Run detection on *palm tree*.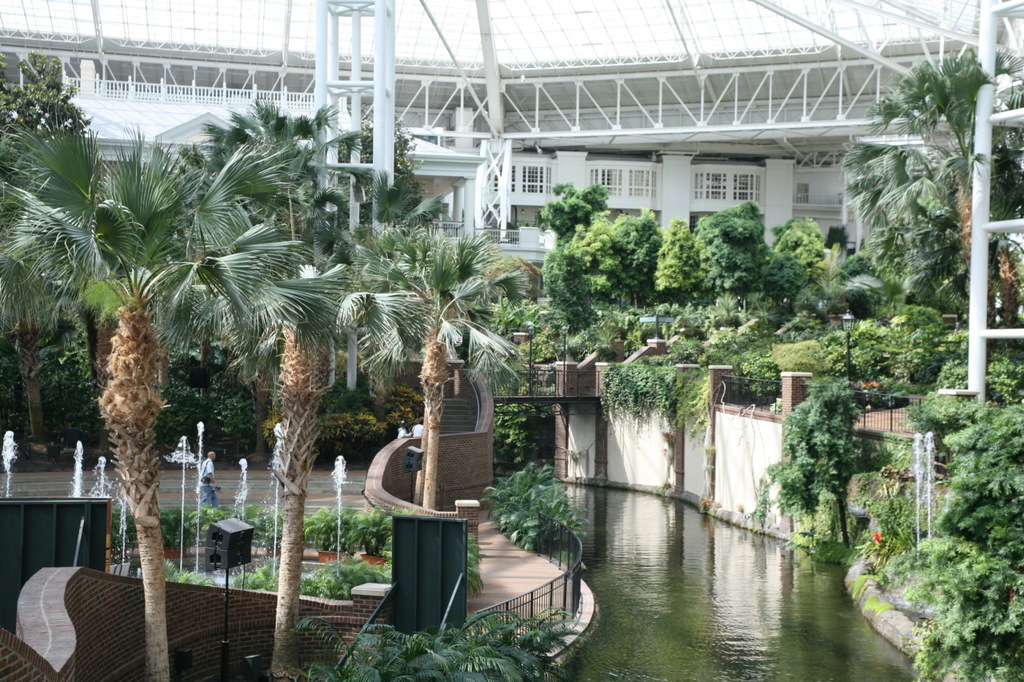
Result: x1=186, y1=98, x2=357, y2=678.
